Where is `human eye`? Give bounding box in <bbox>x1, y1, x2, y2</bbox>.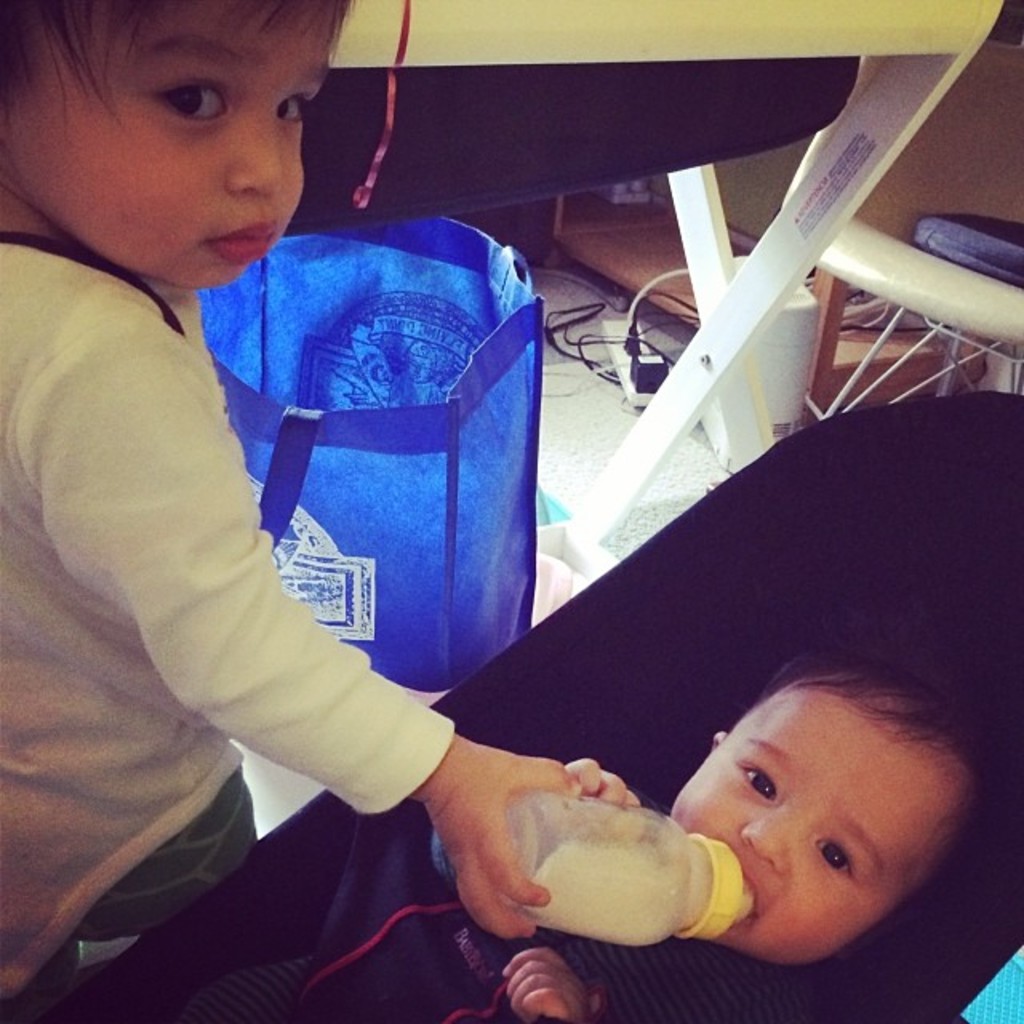
<bbox>144, 77, 230, 130</bbox>.
